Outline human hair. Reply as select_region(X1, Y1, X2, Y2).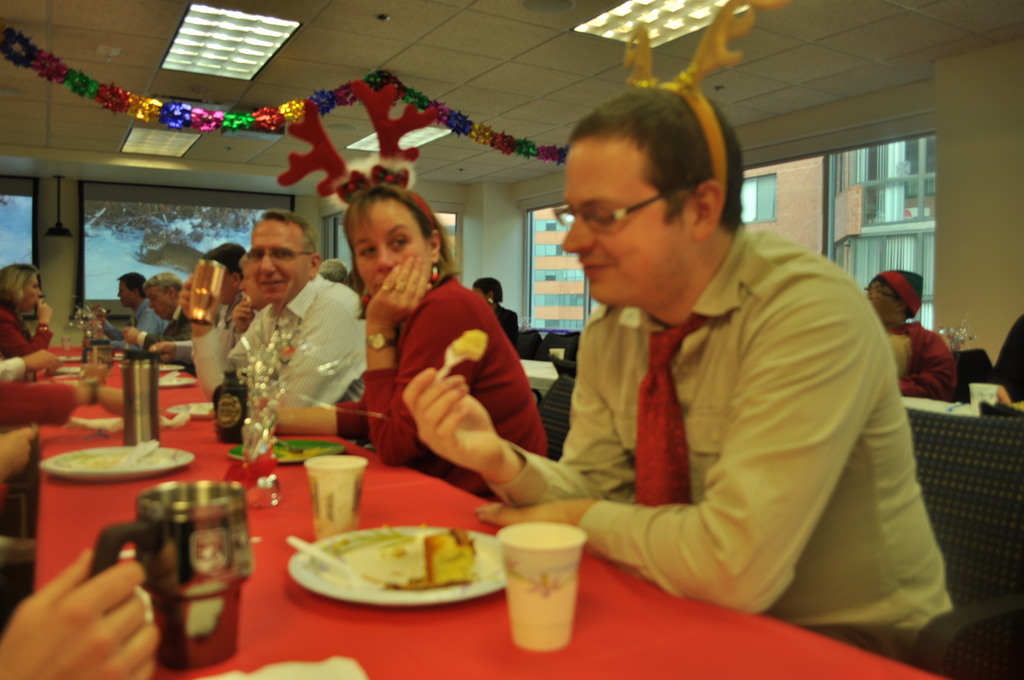
select_region(261, 212, 319, 253).
